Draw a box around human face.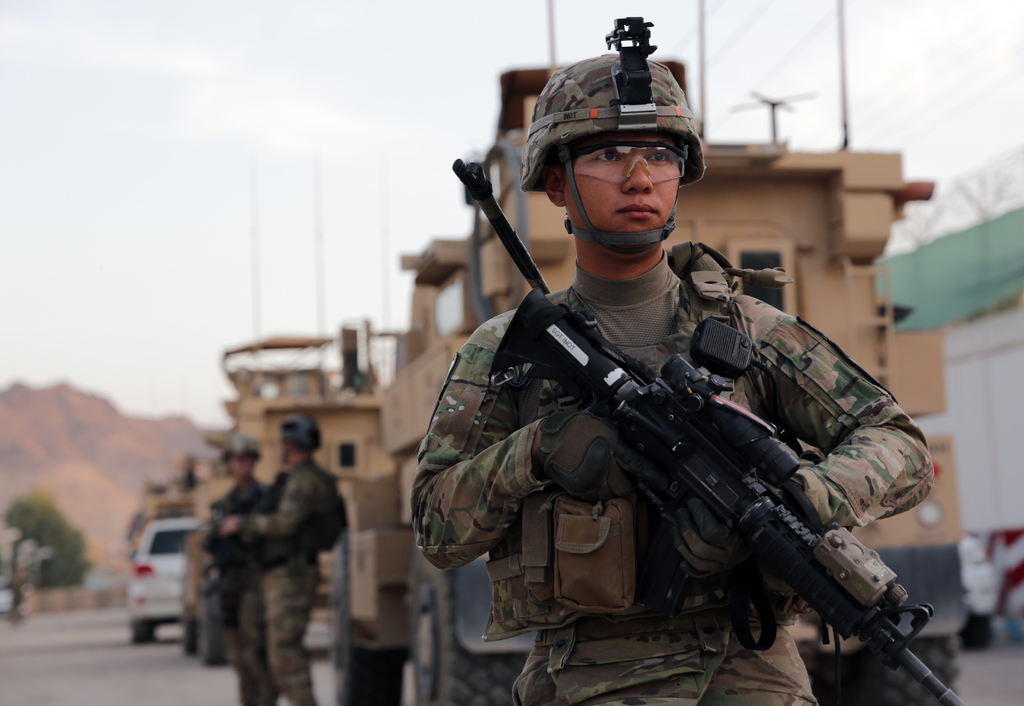
locate(223, 456, 254, 477).
